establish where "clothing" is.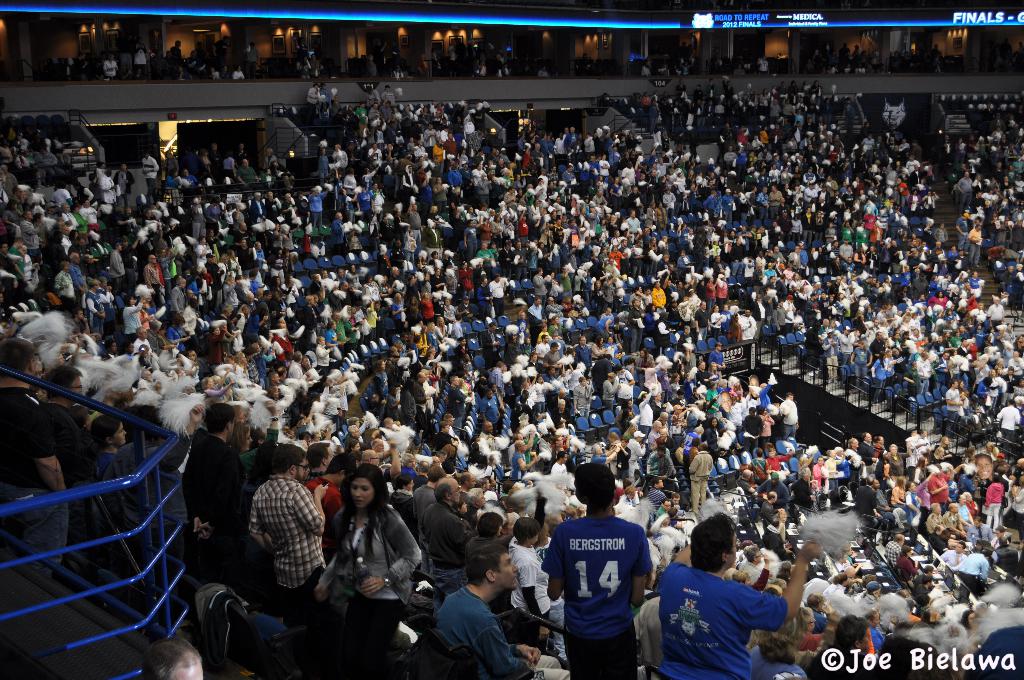
Established at Rect(726, 319, 744, 343).
